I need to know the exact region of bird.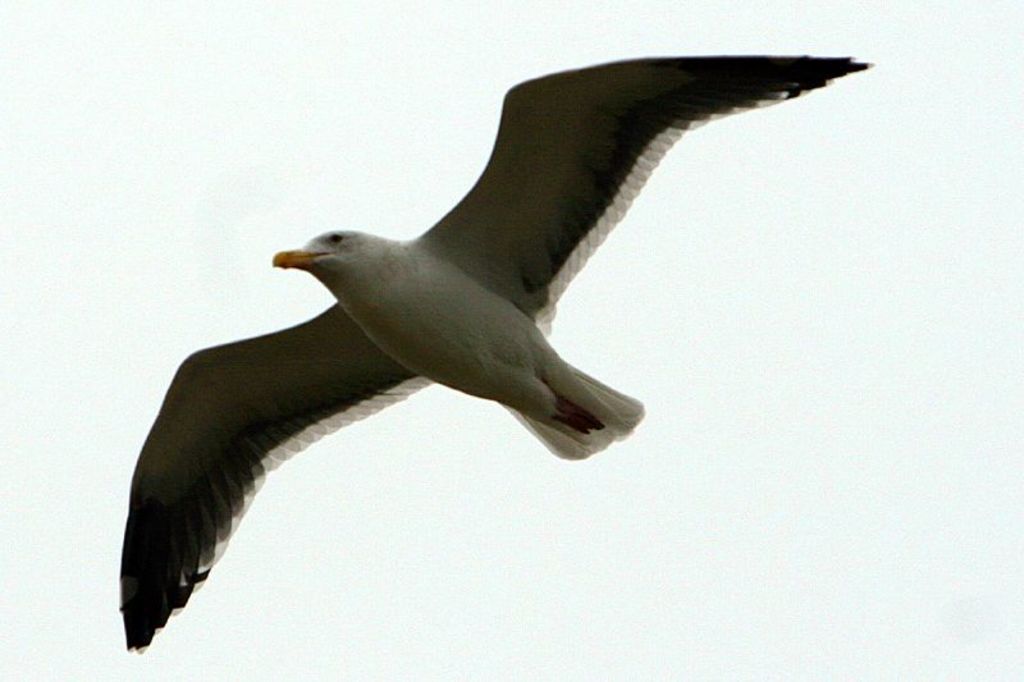
Region: {"x1": 115, "y1": 55, "x2": 876, "y2": 658}.
